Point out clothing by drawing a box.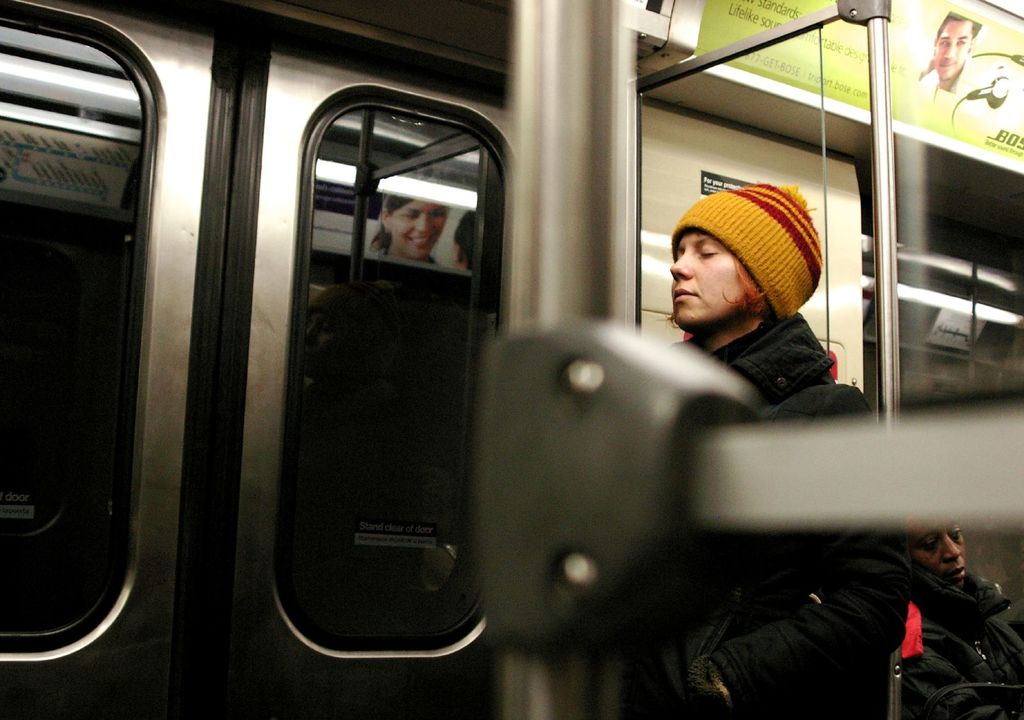
bbox=(887, 598, 1023, 719).
